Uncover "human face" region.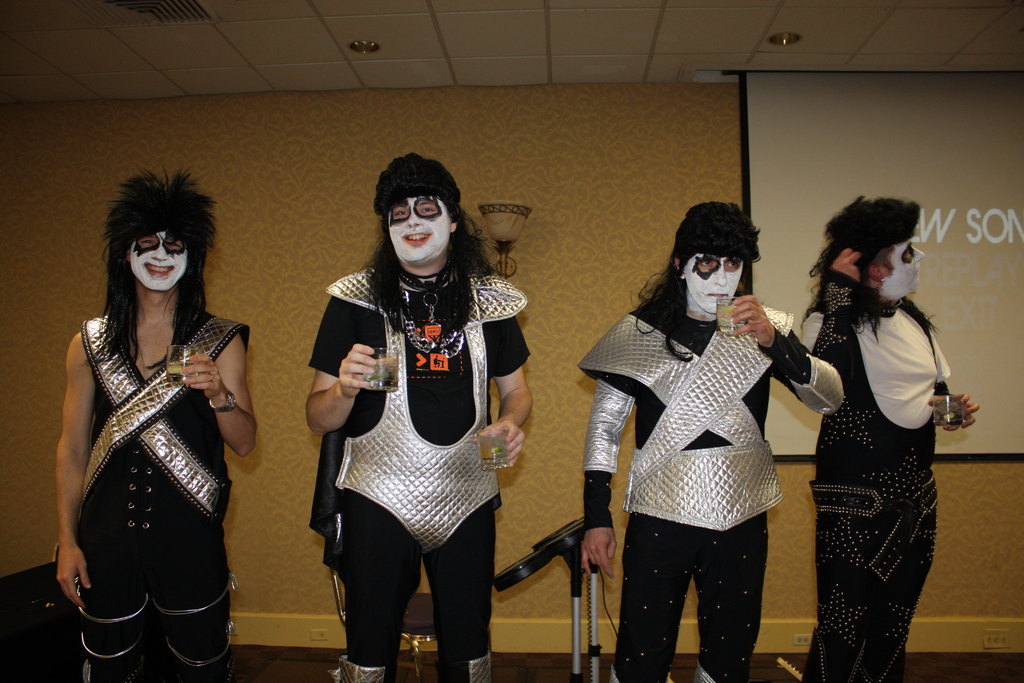
Uncovered: (left=131, top=231, right=189, bottom=292).
